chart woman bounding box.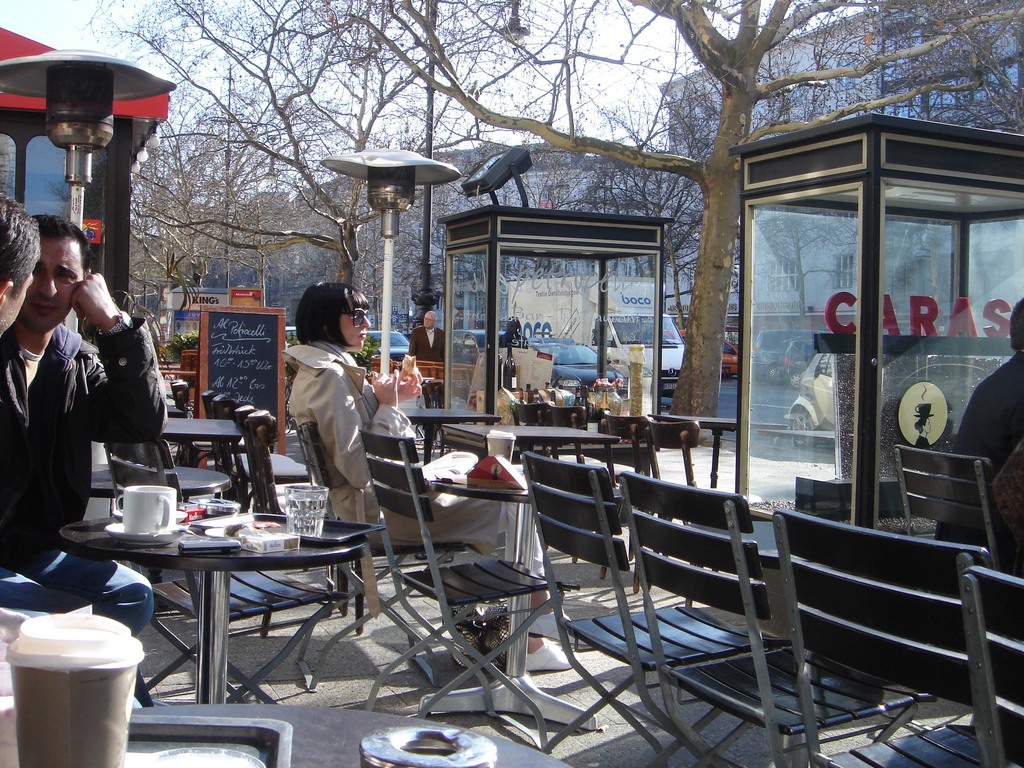
Charted: 914/414/934/450.
